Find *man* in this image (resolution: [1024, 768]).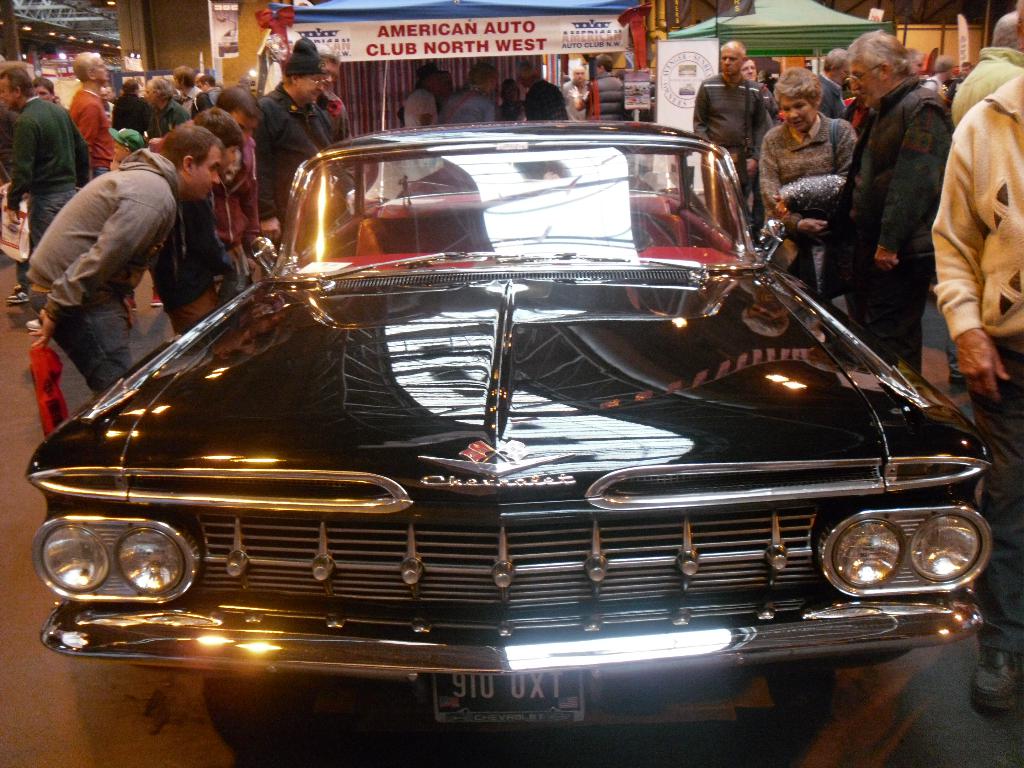
box=[112, 79, 147, 135].
